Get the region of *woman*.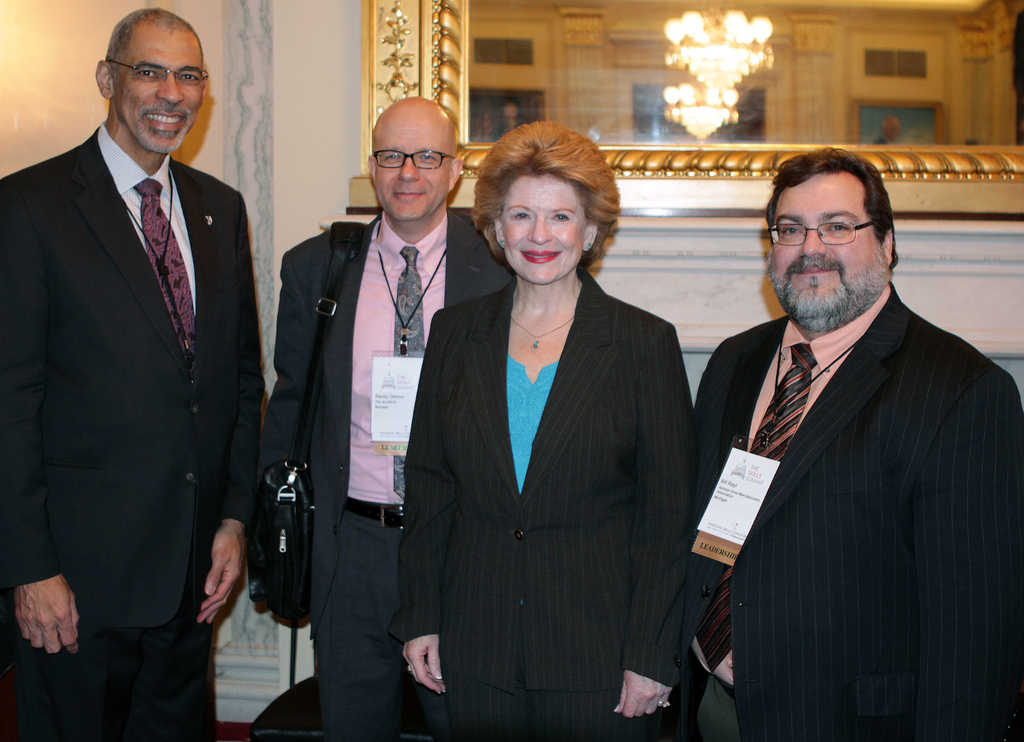
box(383, 113, 705, 741).
